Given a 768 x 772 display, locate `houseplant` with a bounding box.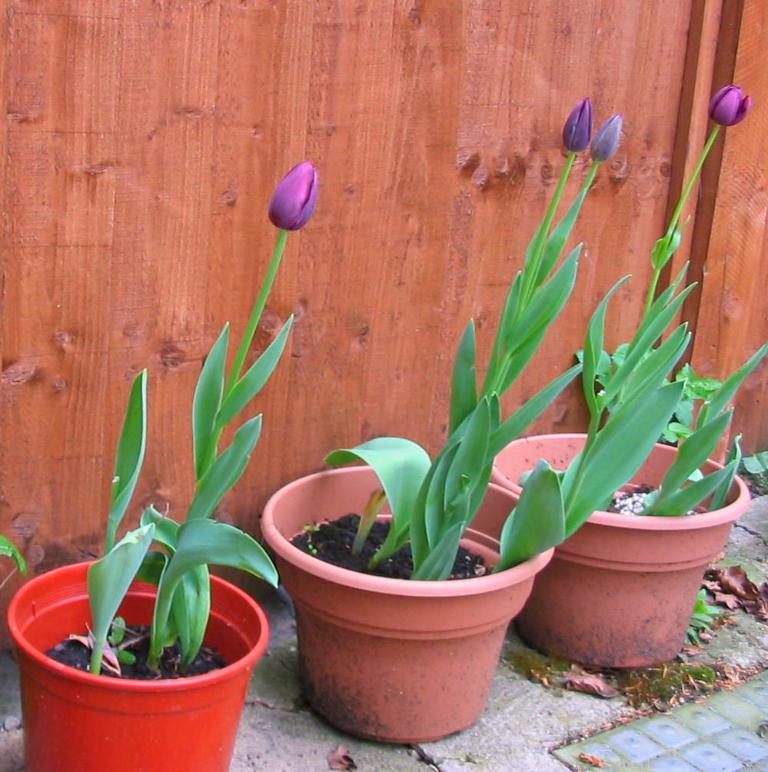
Located: detection(12, 155, 327, 771).
